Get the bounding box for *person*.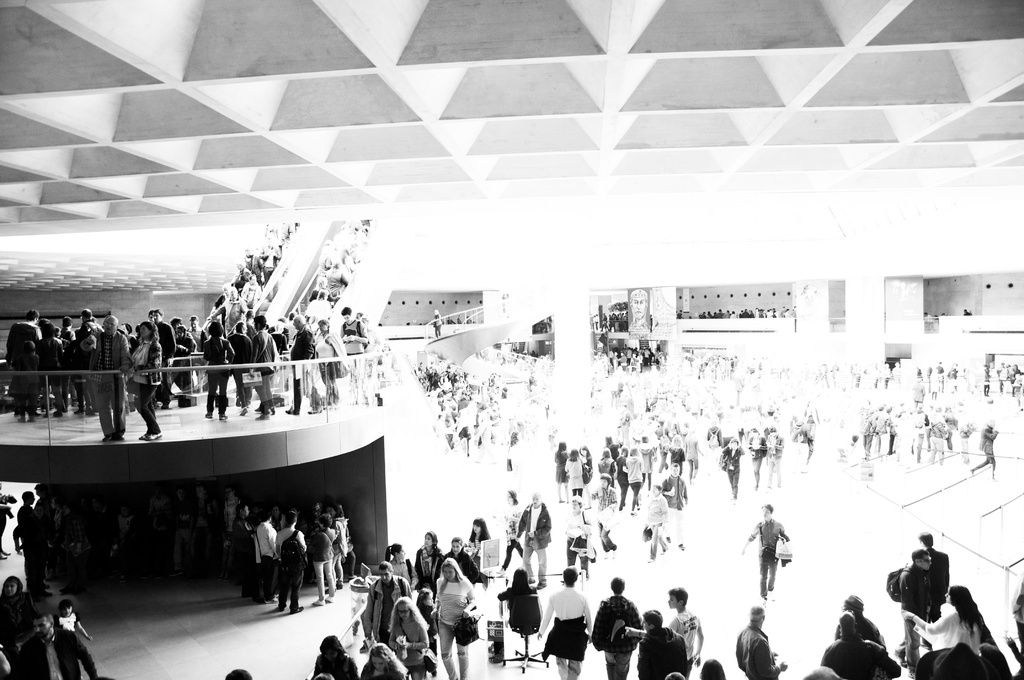
x1=698 y1=659 x2=724 y2=677.
